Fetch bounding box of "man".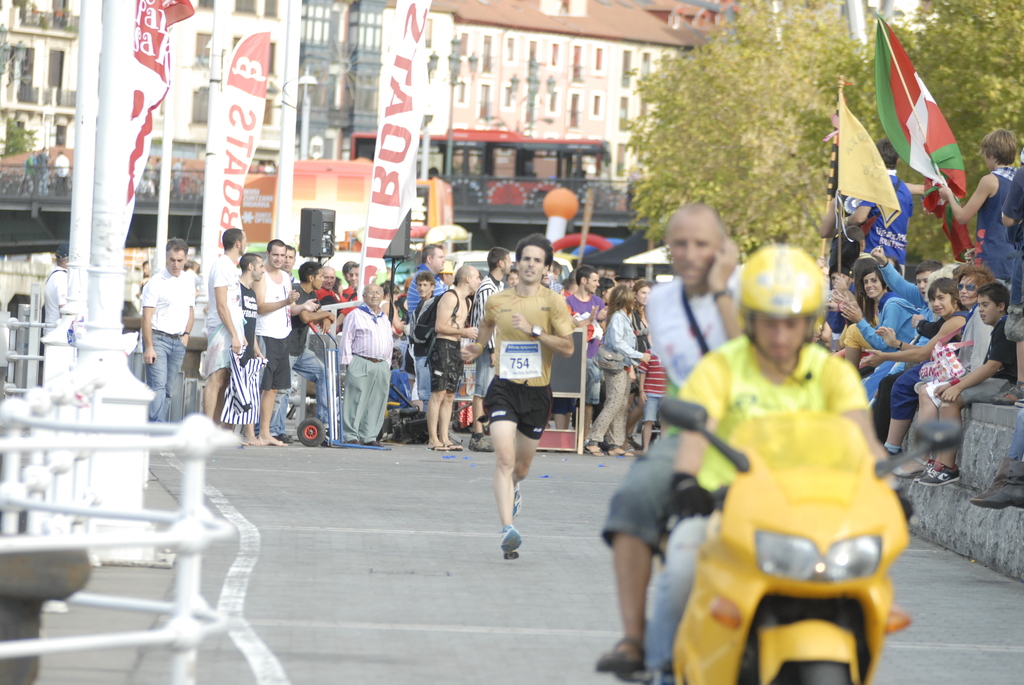
Bbox: detection(500, 264, 529, 290).
